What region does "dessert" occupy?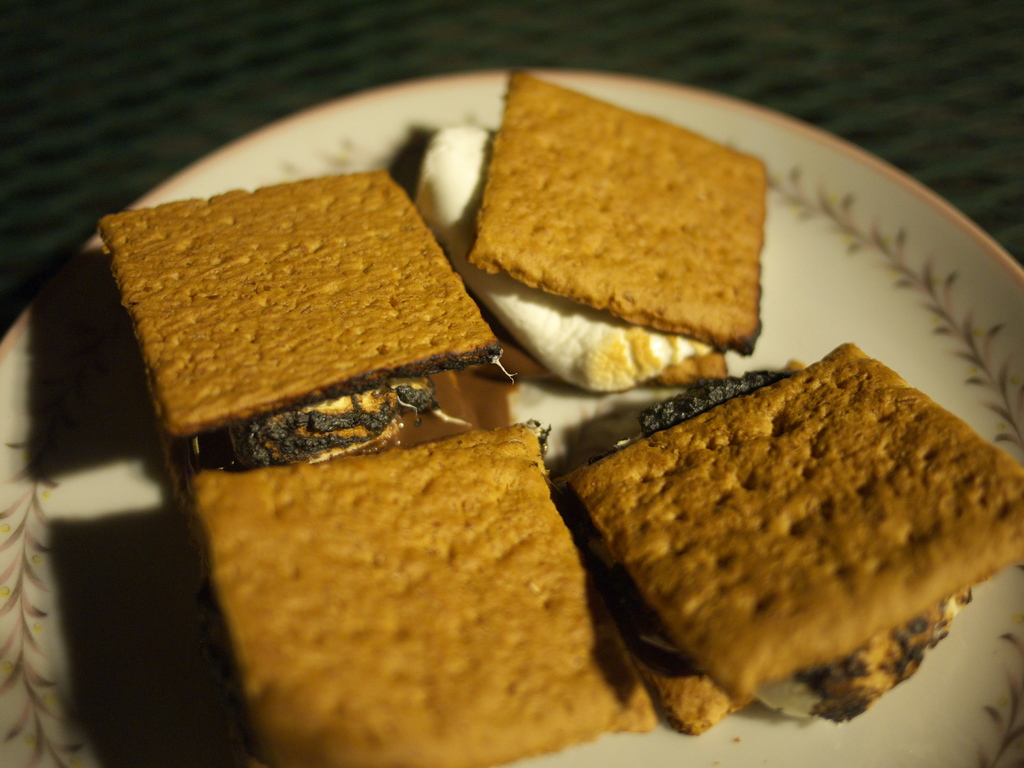
{"left": 74, "top": 168, "right": 543, "bottom": 498}.
